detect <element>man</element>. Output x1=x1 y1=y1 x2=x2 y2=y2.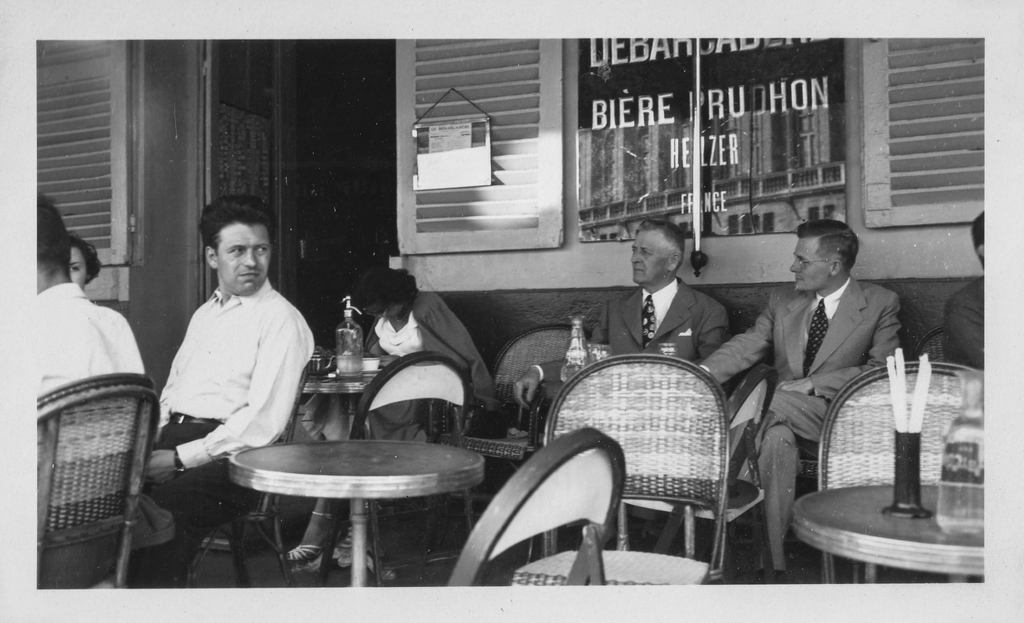
x1=21 y1=185 x2=159 y2=540.
